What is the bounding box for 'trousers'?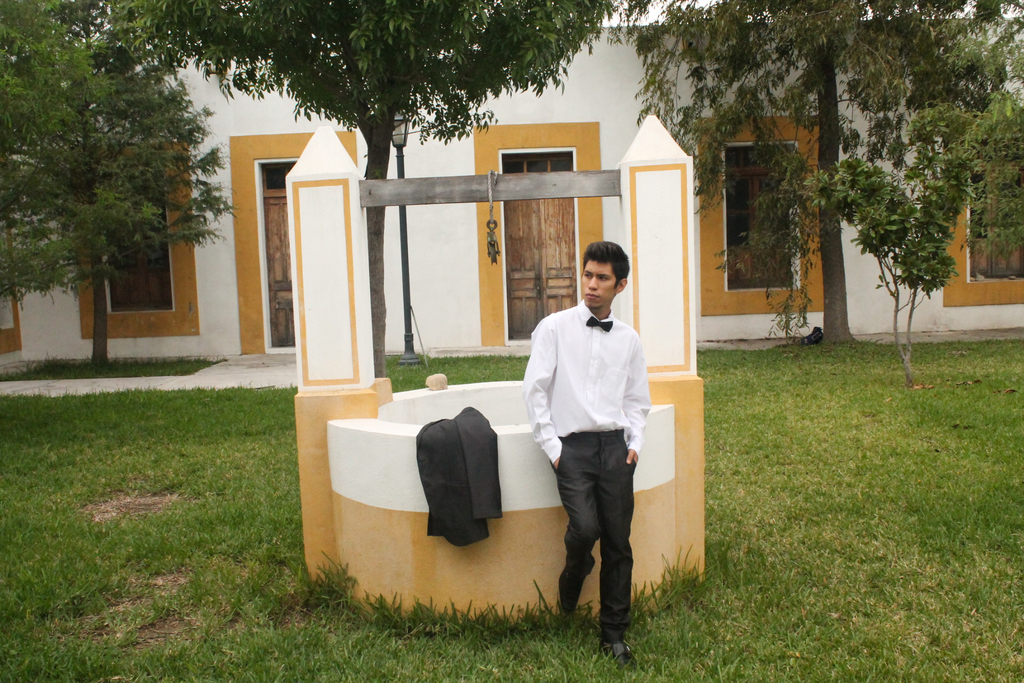
detection(556, 434, 645, 638).
